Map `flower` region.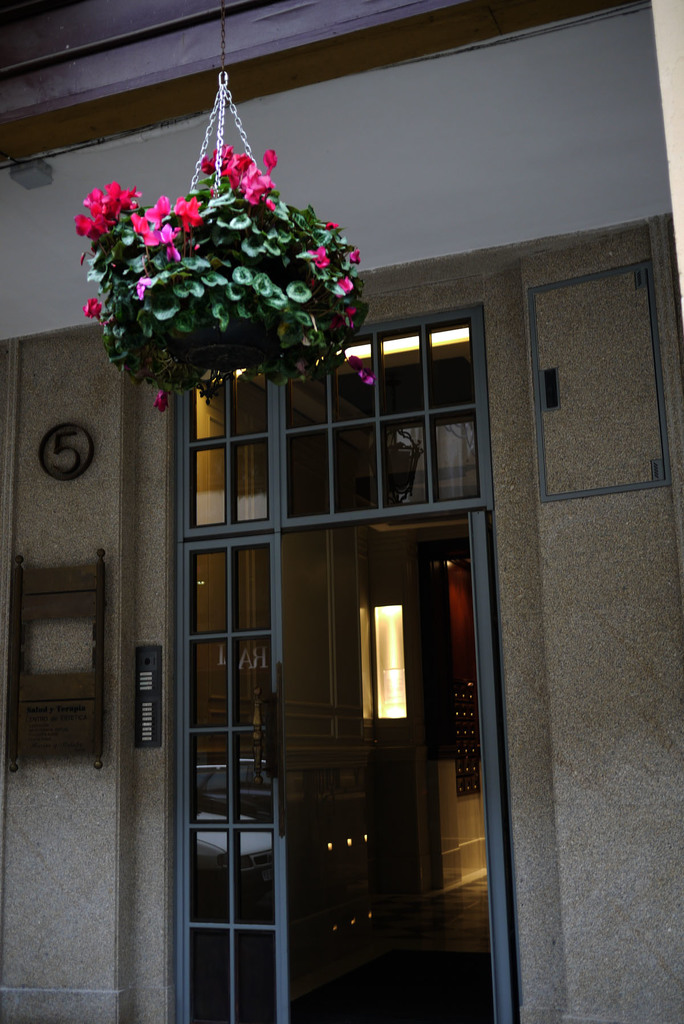
Mapped to BBox(81, 298, 107, 324).
